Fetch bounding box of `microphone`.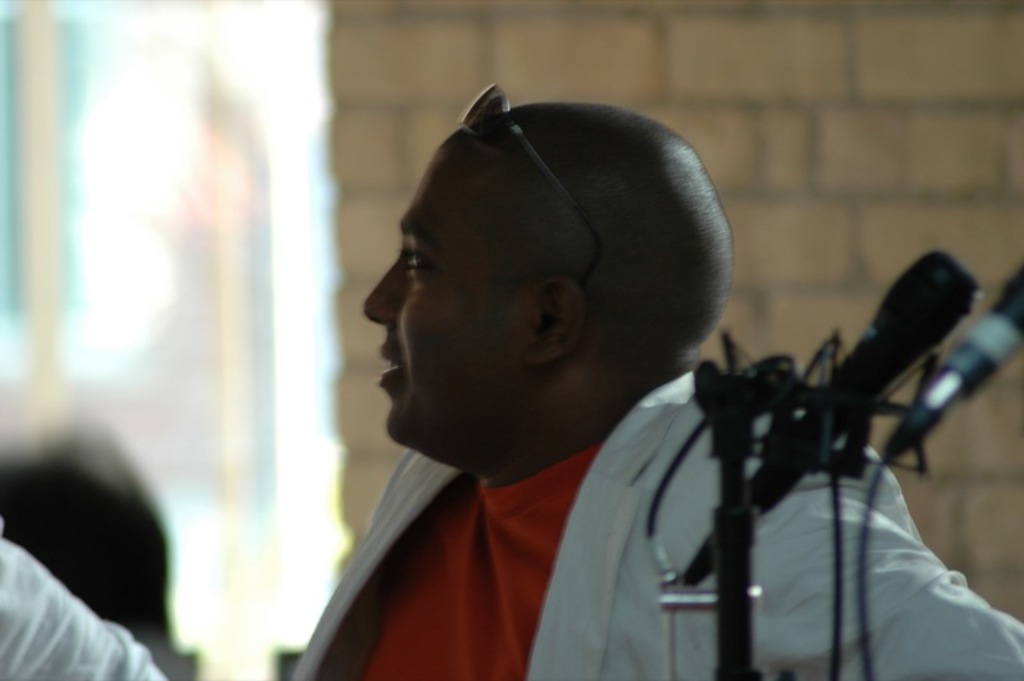
Bbox: 630/243/1007/588.
